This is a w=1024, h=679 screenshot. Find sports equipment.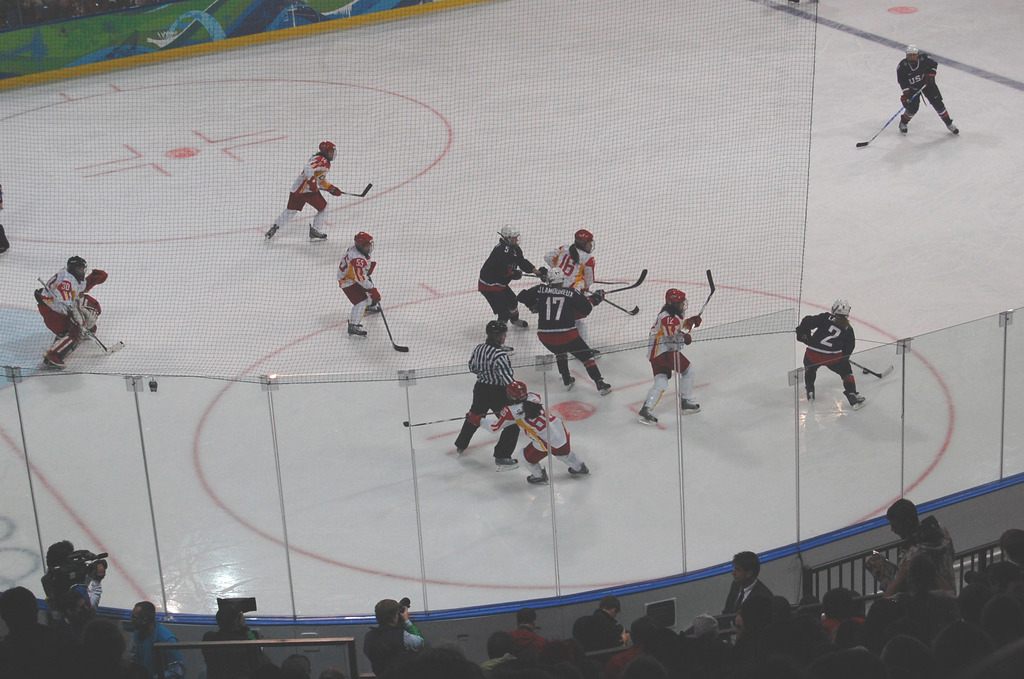
Bounding box: (486, 320, 507, 350).
